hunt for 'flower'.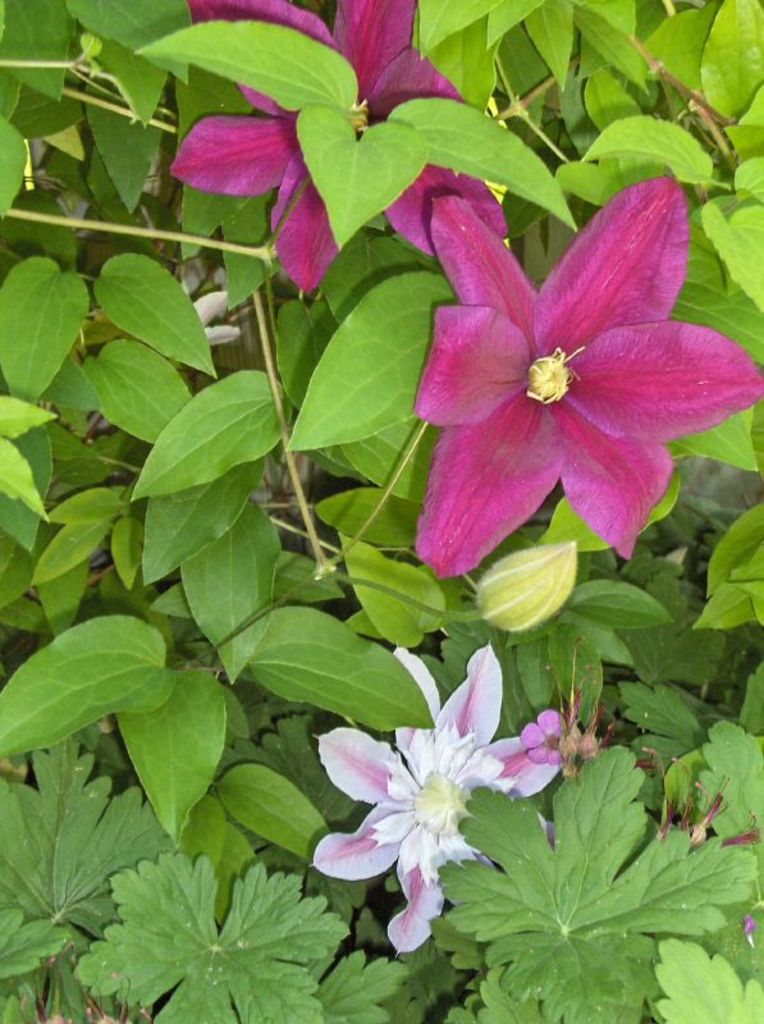
Hunted down at locate(514, 709, 580, 771).
